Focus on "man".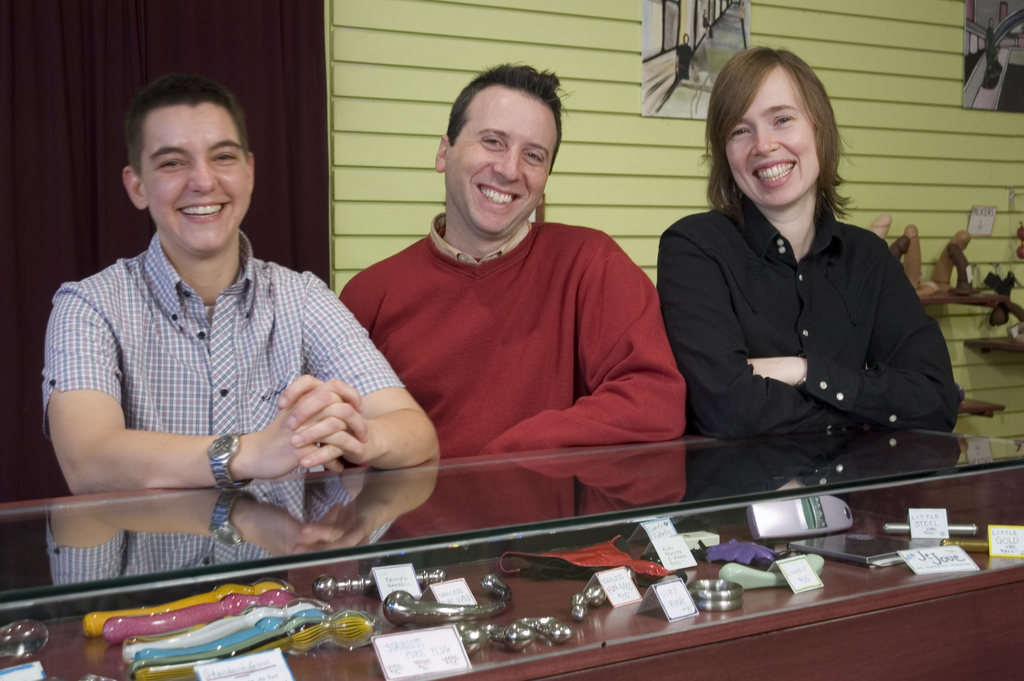
Focused at [x1=42, y1=69, x2=438, y2=489].
